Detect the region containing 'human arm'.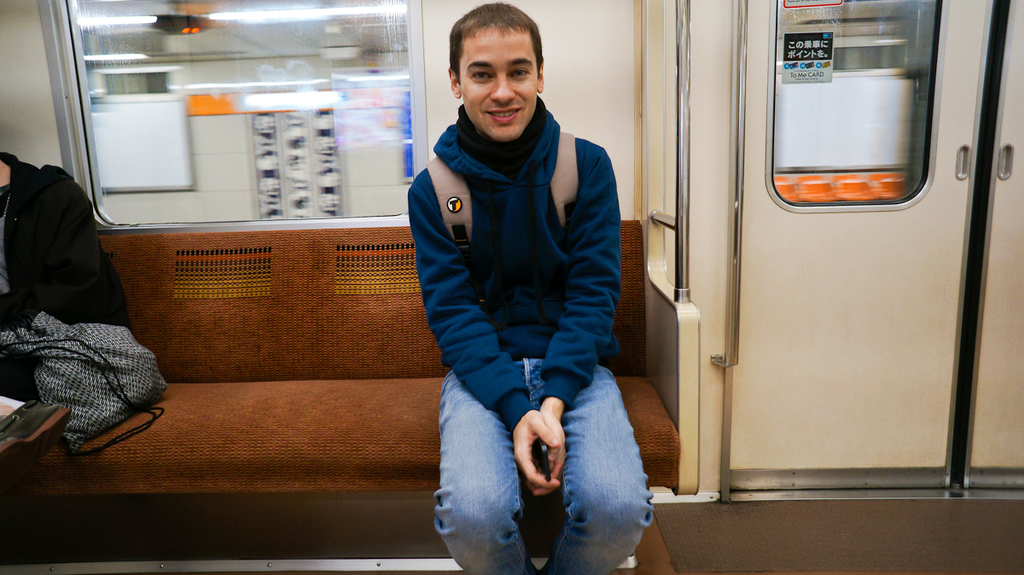
<box>538,152,620,480</box>.
